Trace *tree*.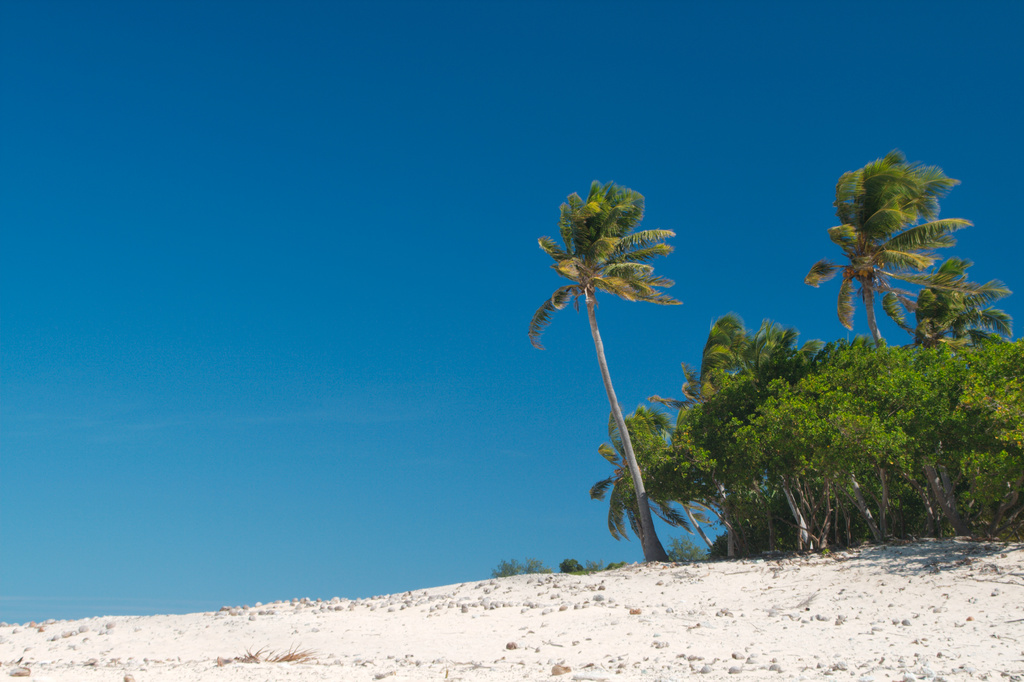
Traced to 511 131 714 566.
